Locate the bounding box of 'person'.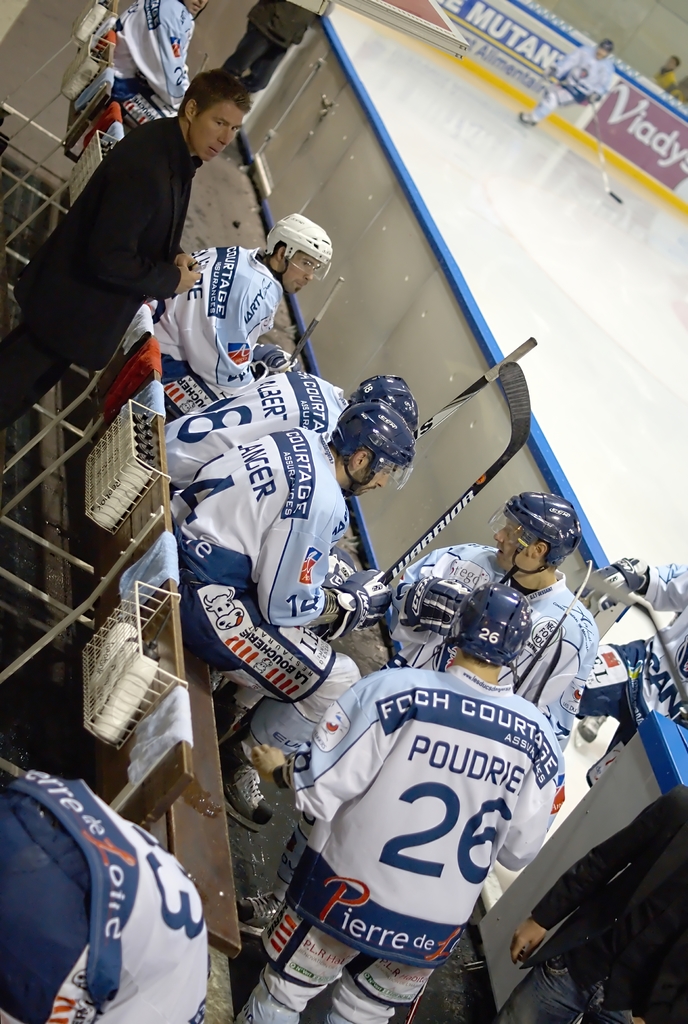
Bounding box: Rect(0, 762, 213, 1023).
